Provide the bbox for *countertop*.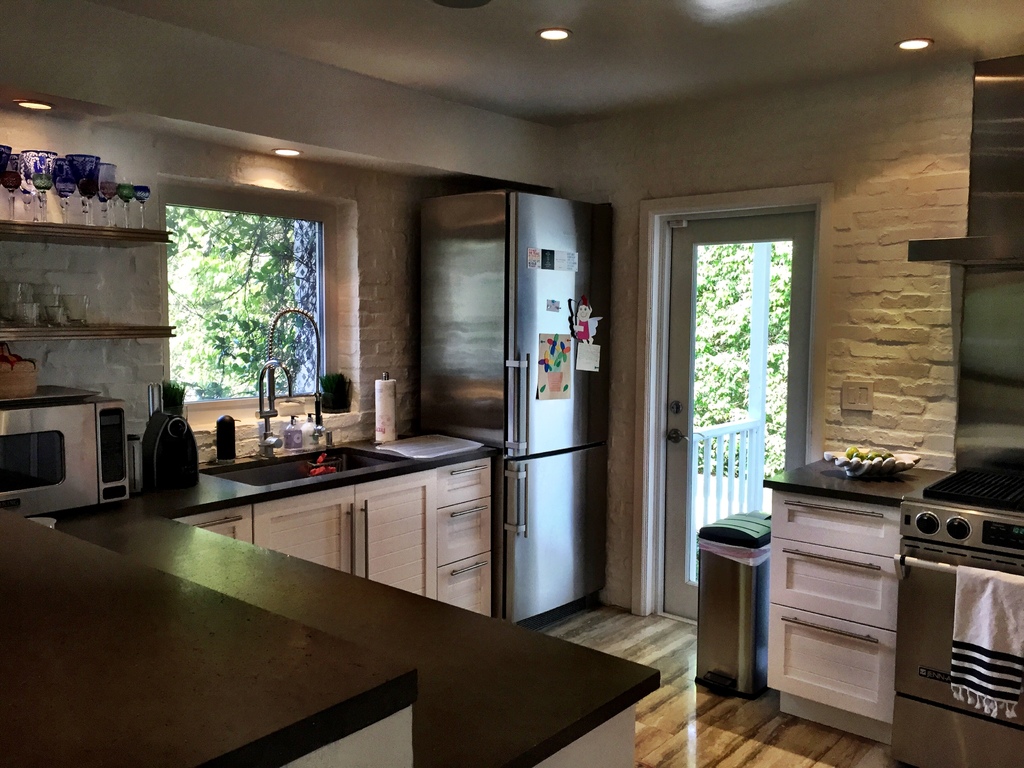
pyautogui.locateOnScreen(762, 459, 954, 509).
